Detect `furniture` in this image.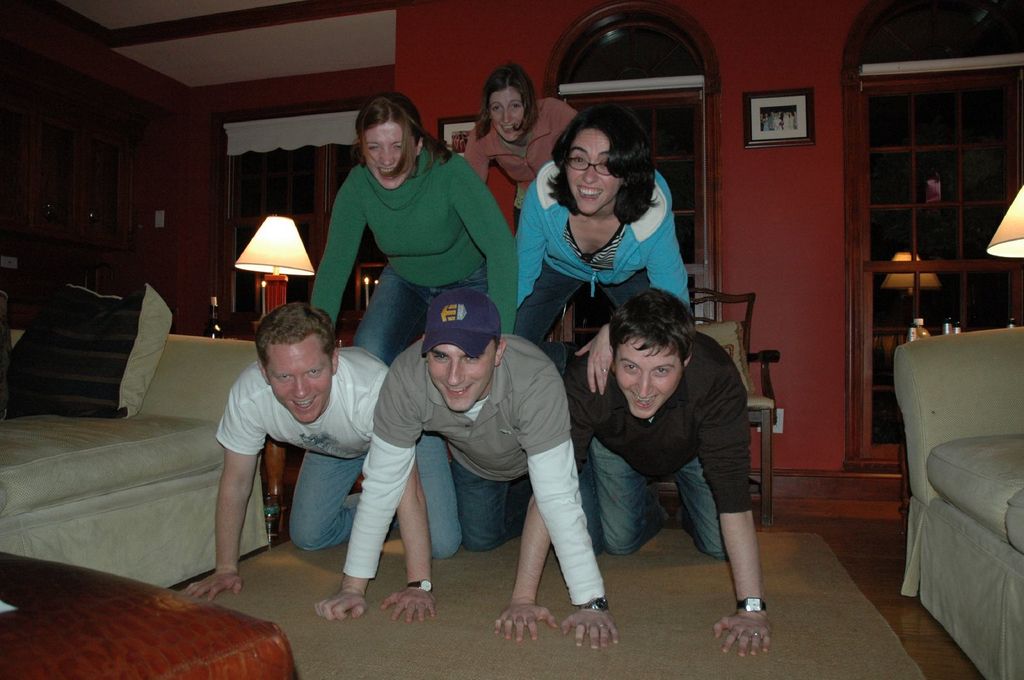
Detection: x1=894, y1=328, x2=1023, y2=679.
